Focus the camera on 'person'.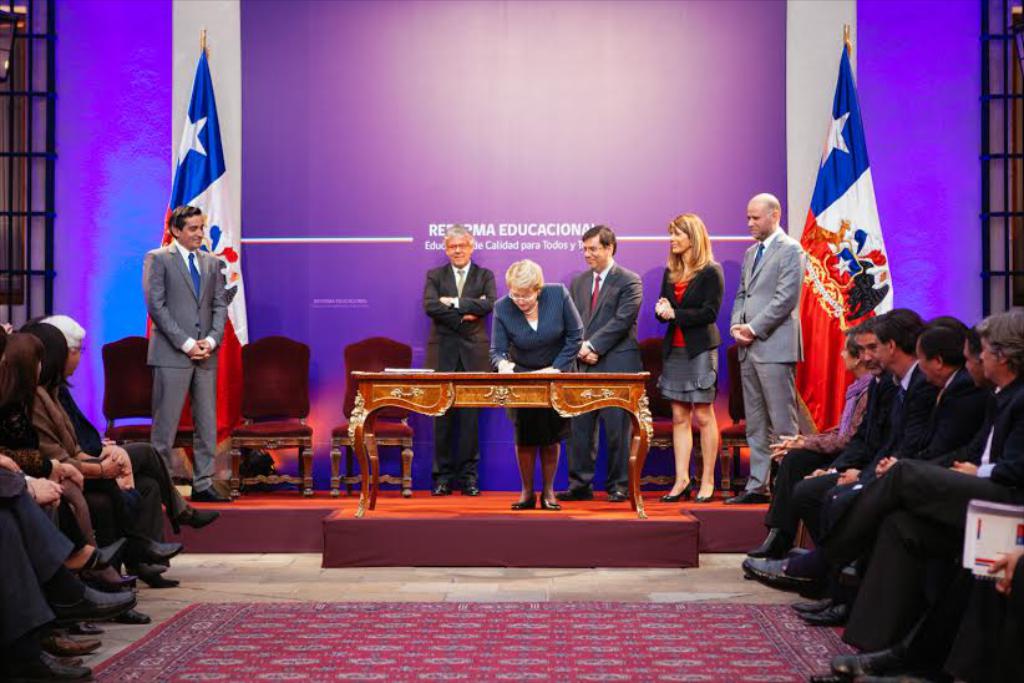
Focus region: [657, 207, 724, 513].
